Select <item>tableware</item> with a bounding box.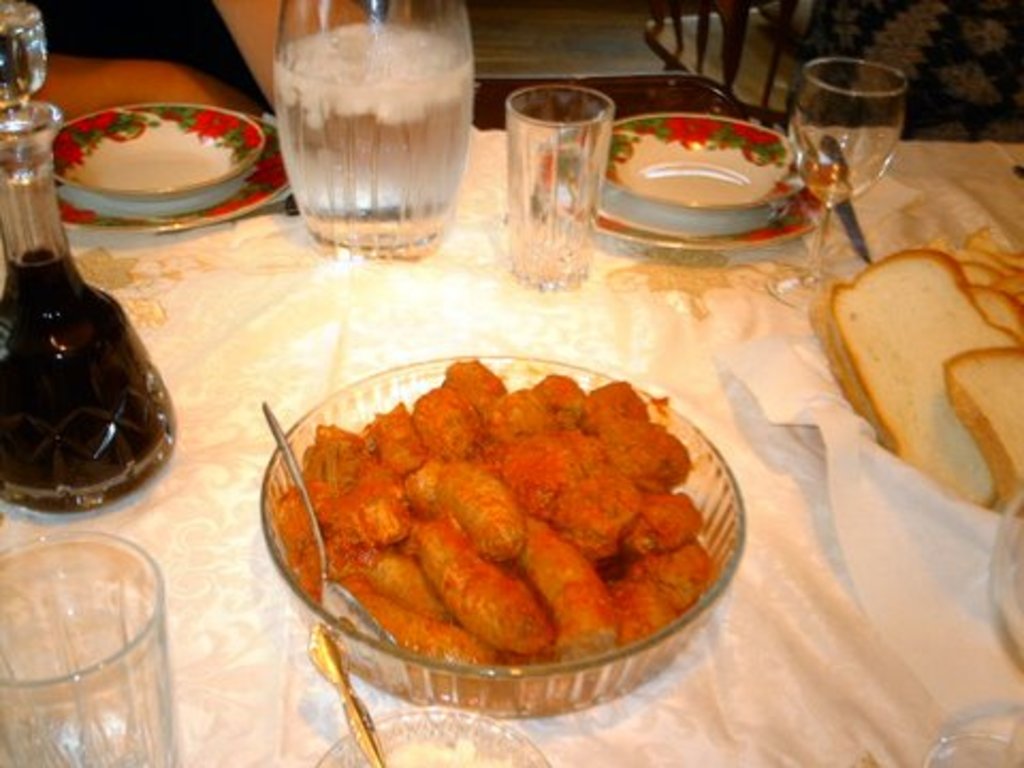
region(919, 489, 1022, 766).
